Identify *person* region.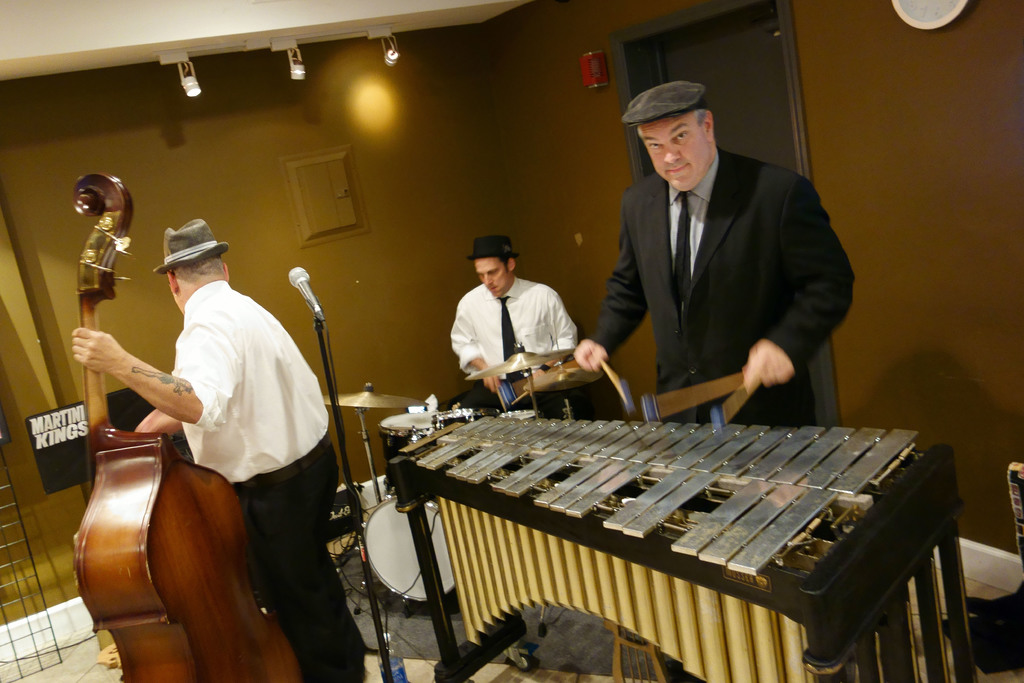
Region: x1=63, y1=214, x2=386, y2=682.
